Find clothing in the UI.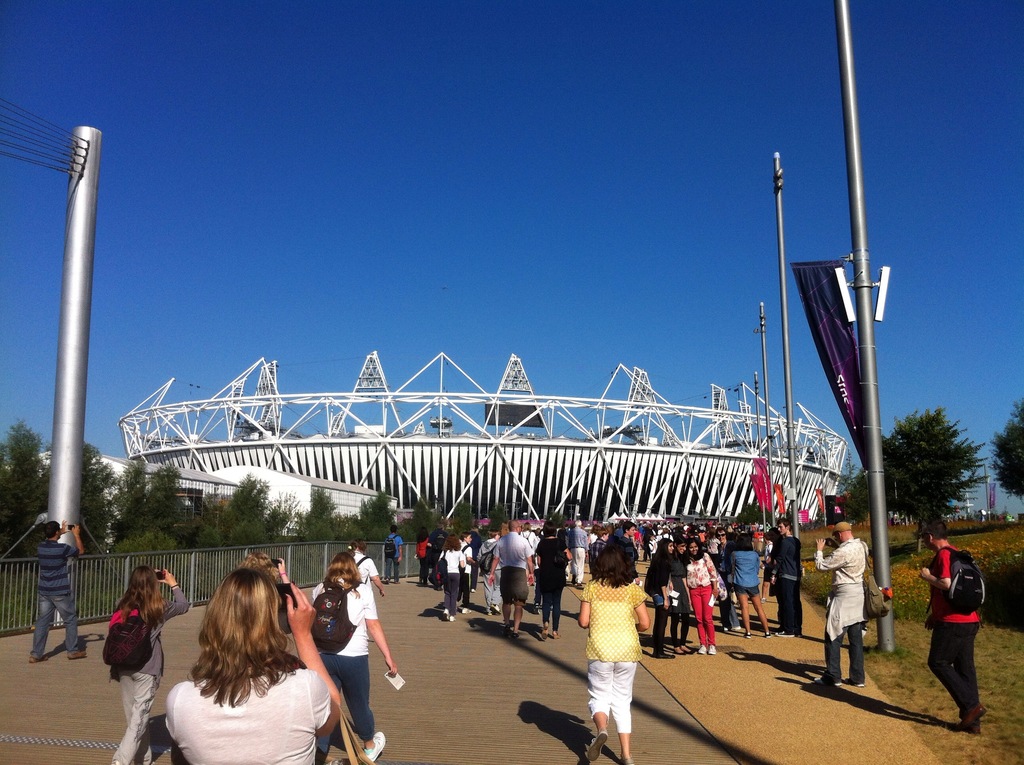
UI element at left=580, top=574, right=646, bottom=739.
